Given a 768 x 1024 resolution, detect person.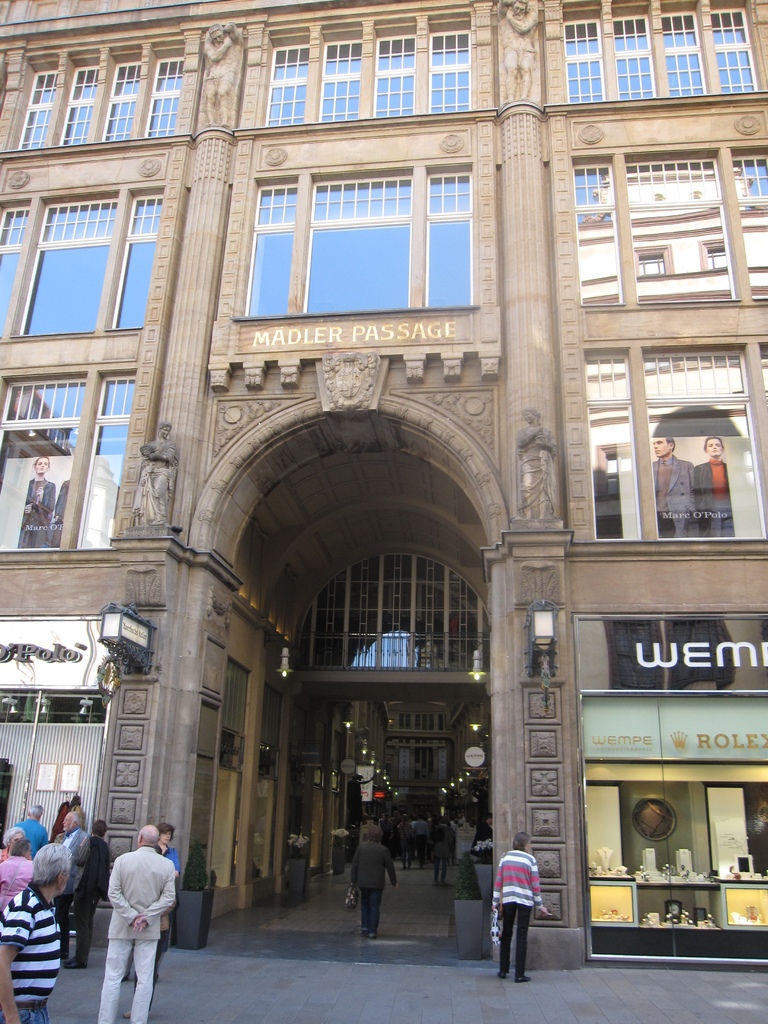
520 410 563 534.
